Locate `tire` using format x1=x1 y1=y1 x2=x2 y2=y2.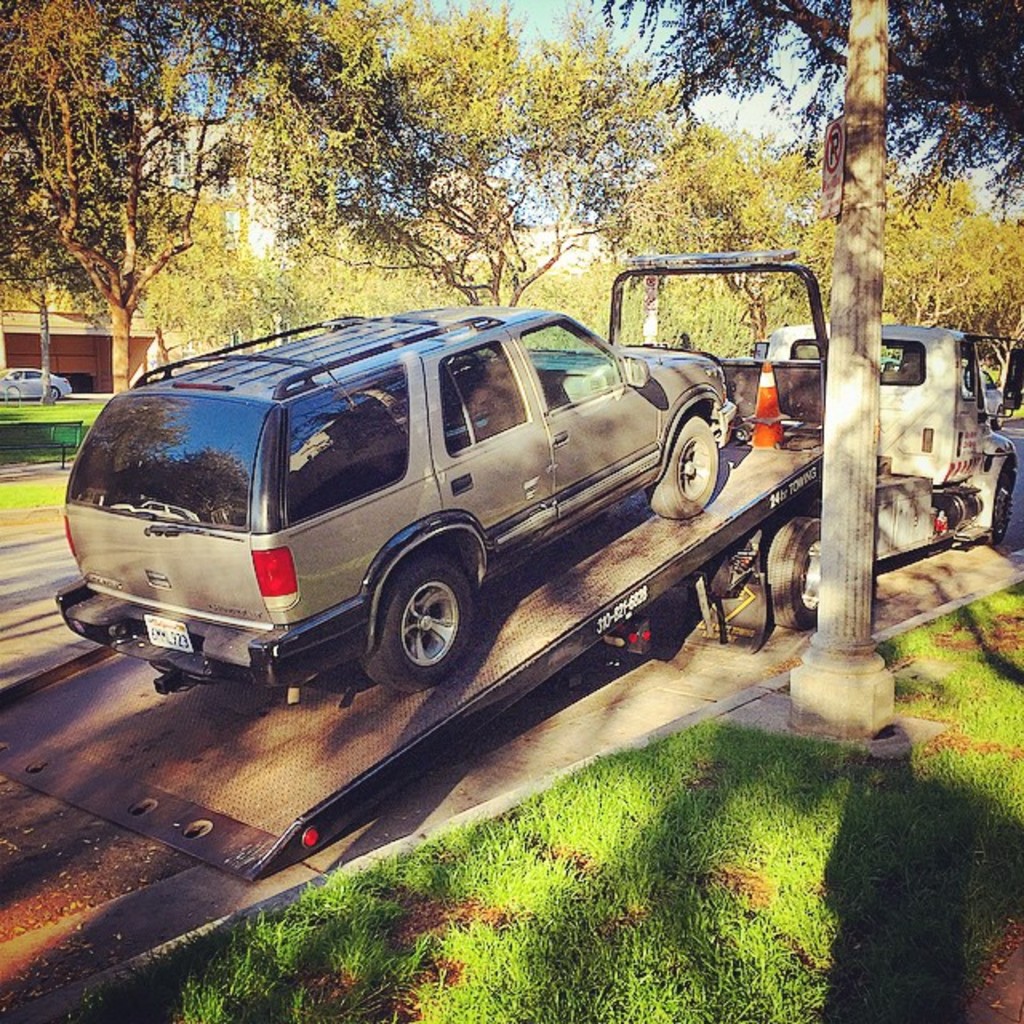
x1=51 y1=382 x2=61 y2=400.
